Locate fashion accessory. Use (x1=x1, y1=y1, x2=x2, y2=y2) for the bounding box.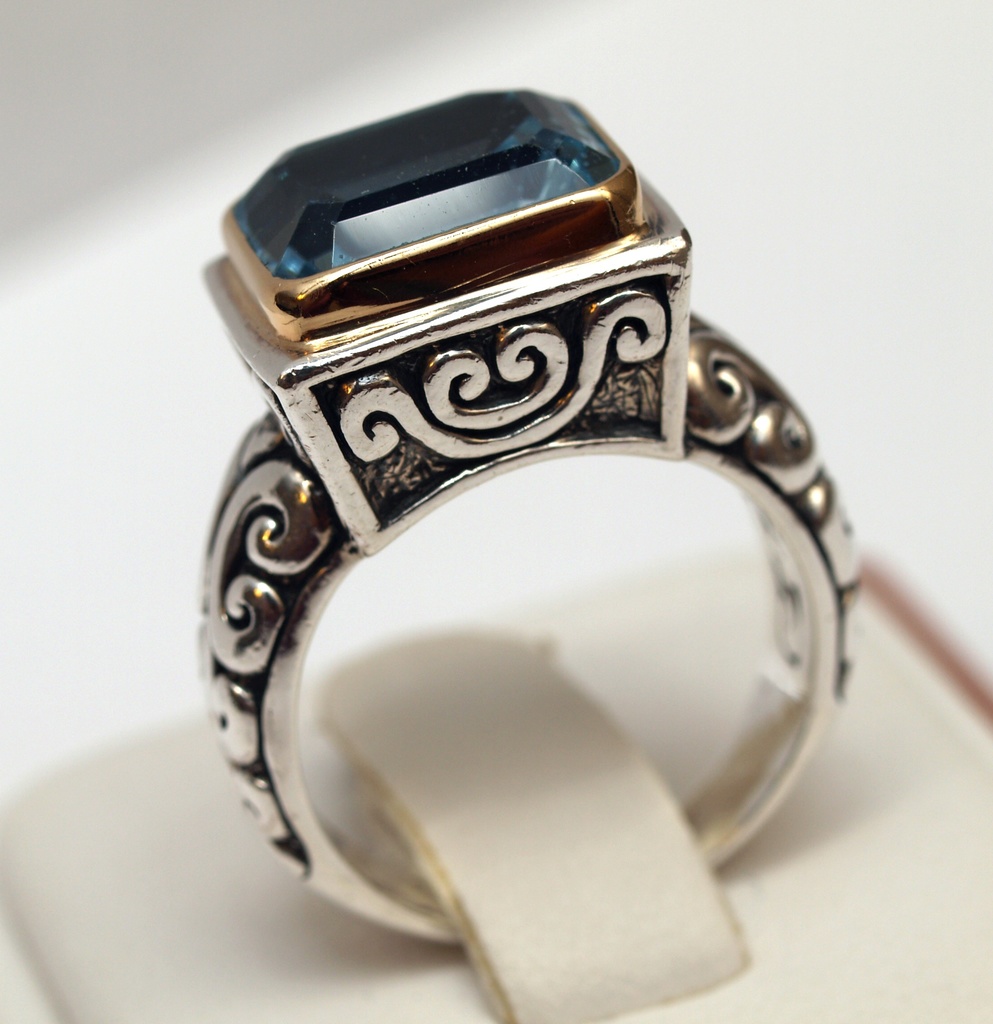
(x1=195, y1=89, x2=867, y2=949).
